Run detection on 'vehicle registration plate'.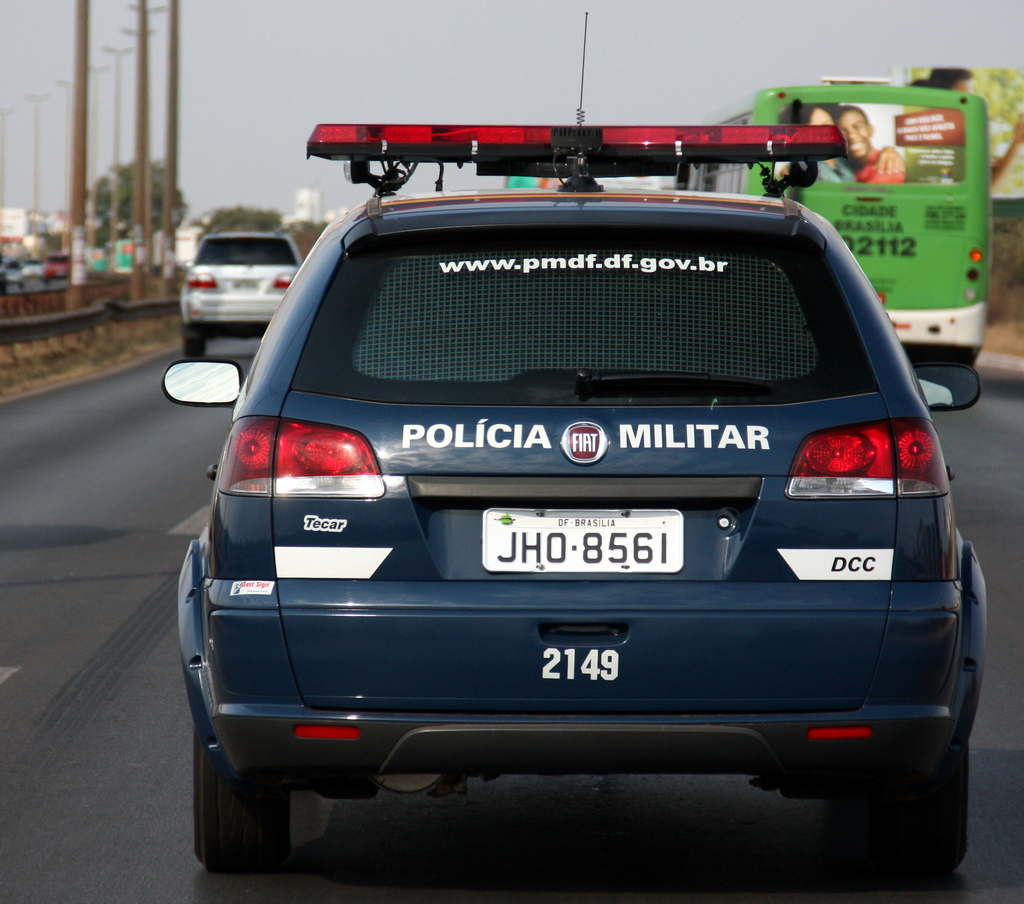
Result: pyautogui.locateOnScreen(478, 505, 684, 570).
